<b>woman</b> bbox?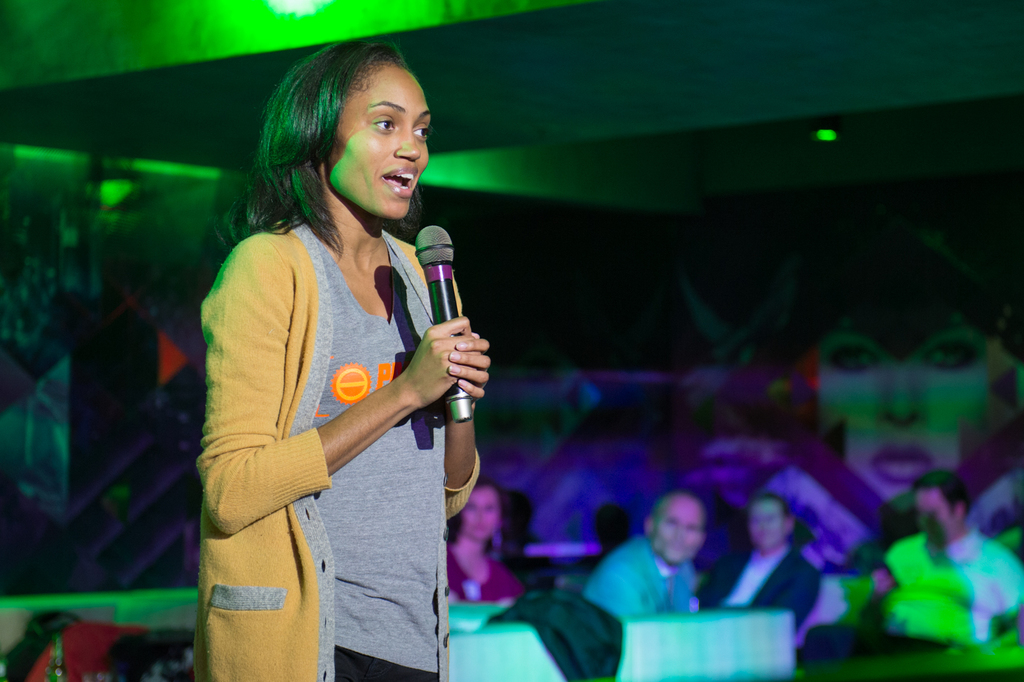
441 477 523 622
